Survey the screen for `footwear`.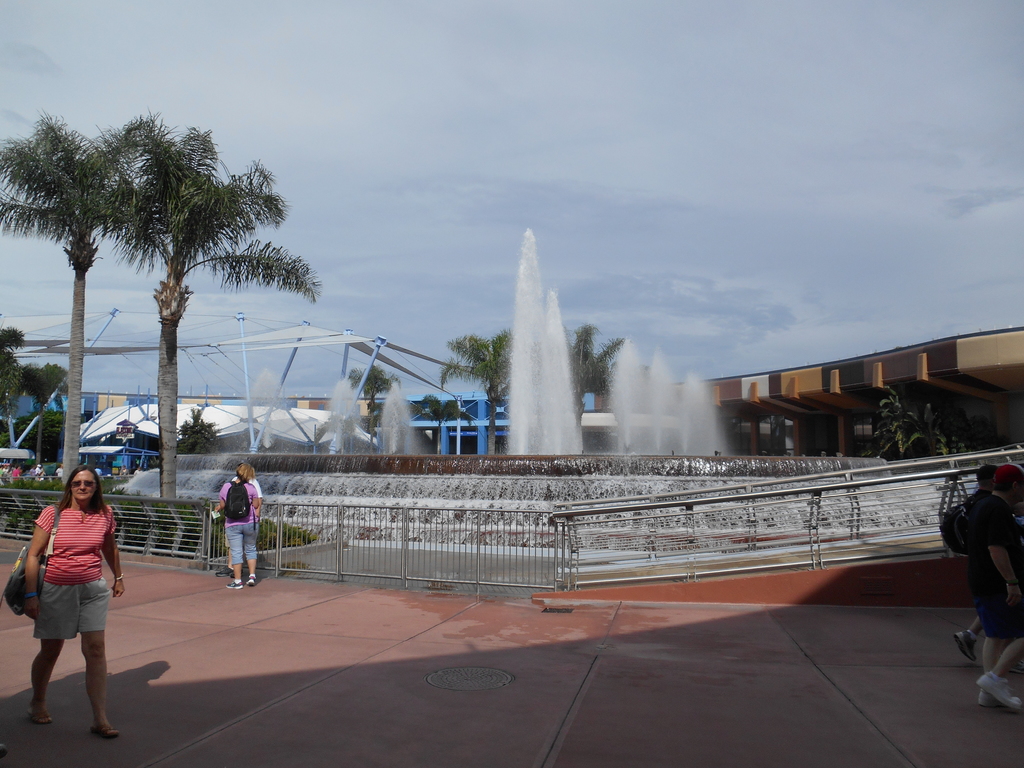
Survey found: bbox=(31, 707, 48, 729).
